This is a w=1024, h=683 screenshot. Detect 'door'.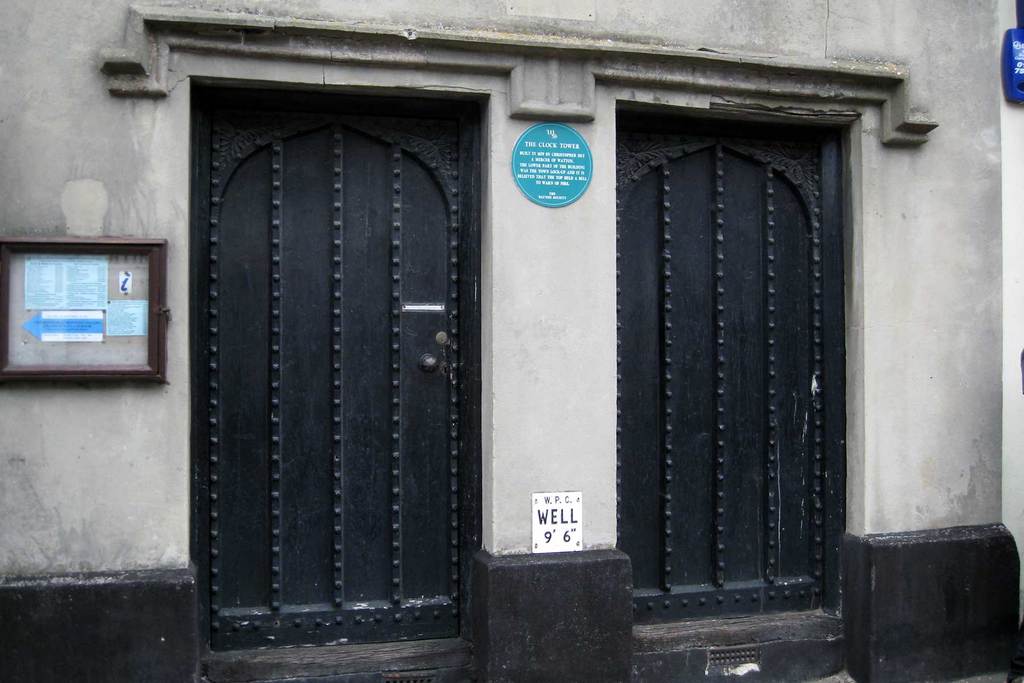
[175,70,448,650].
